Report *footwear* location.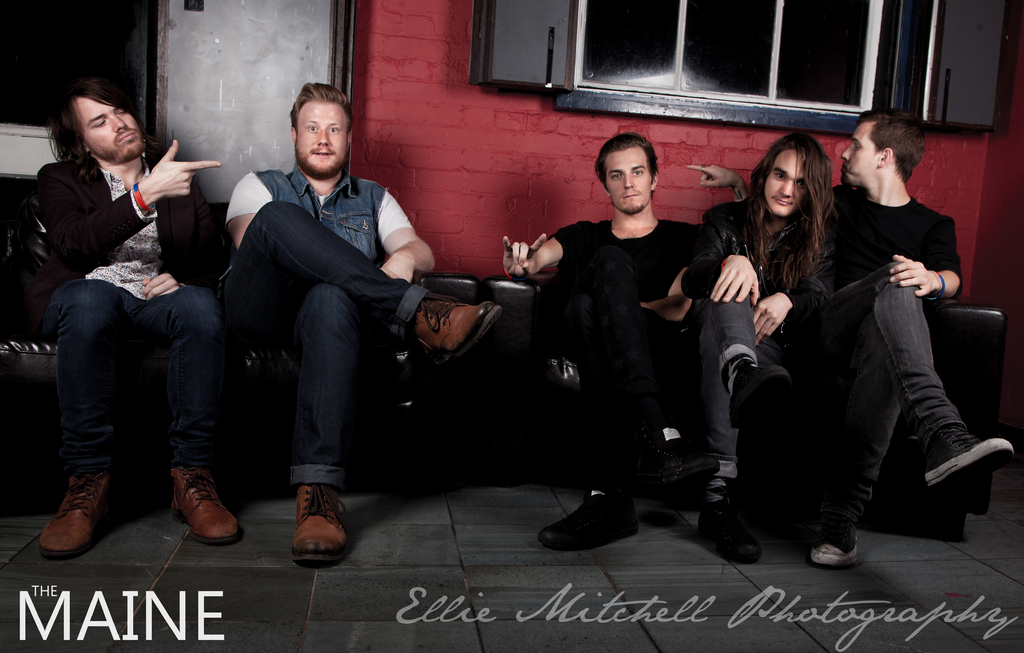
Report: x1=694, y1=506, x2=762, y2=561.
